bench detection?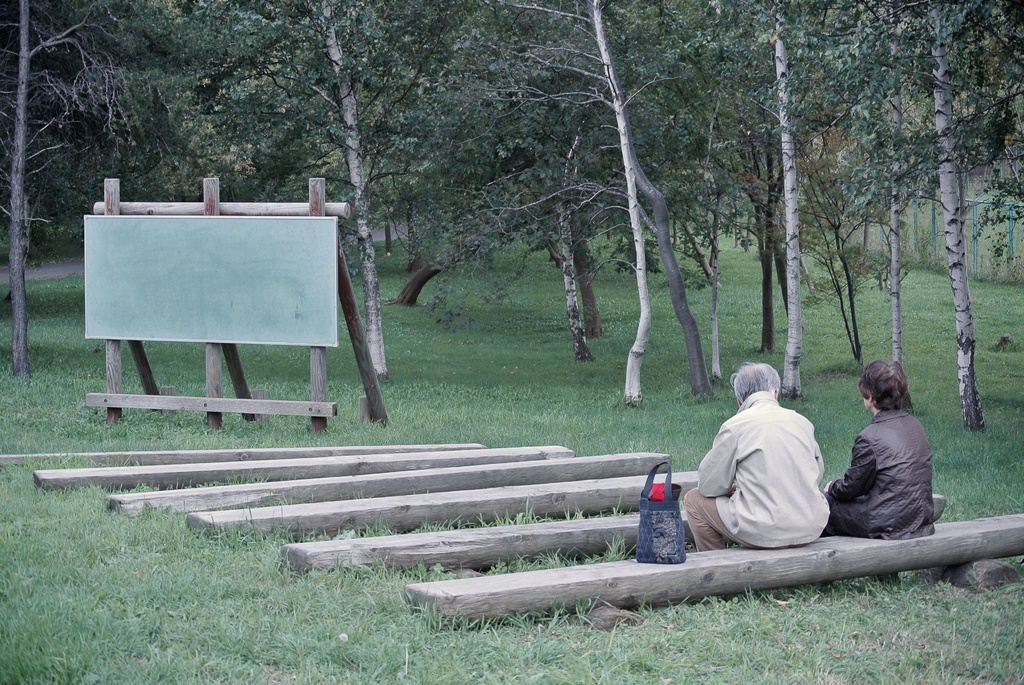
[x1=0, y1=447, x2=421, y2=472]
